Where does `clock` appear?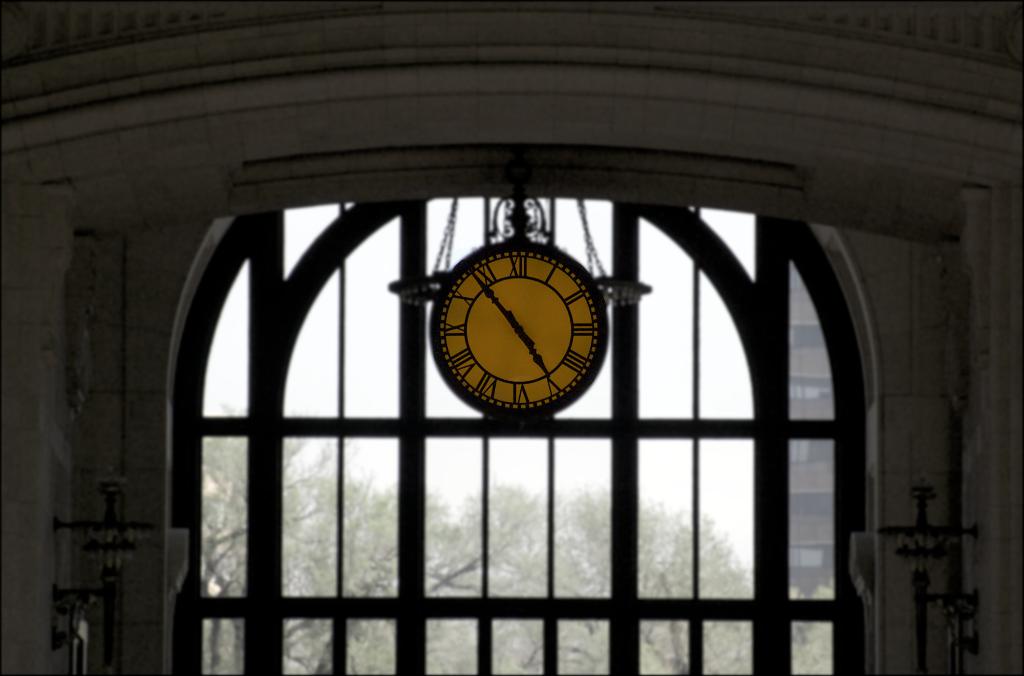
Appears at bbox(430, 250, 602, 415).
